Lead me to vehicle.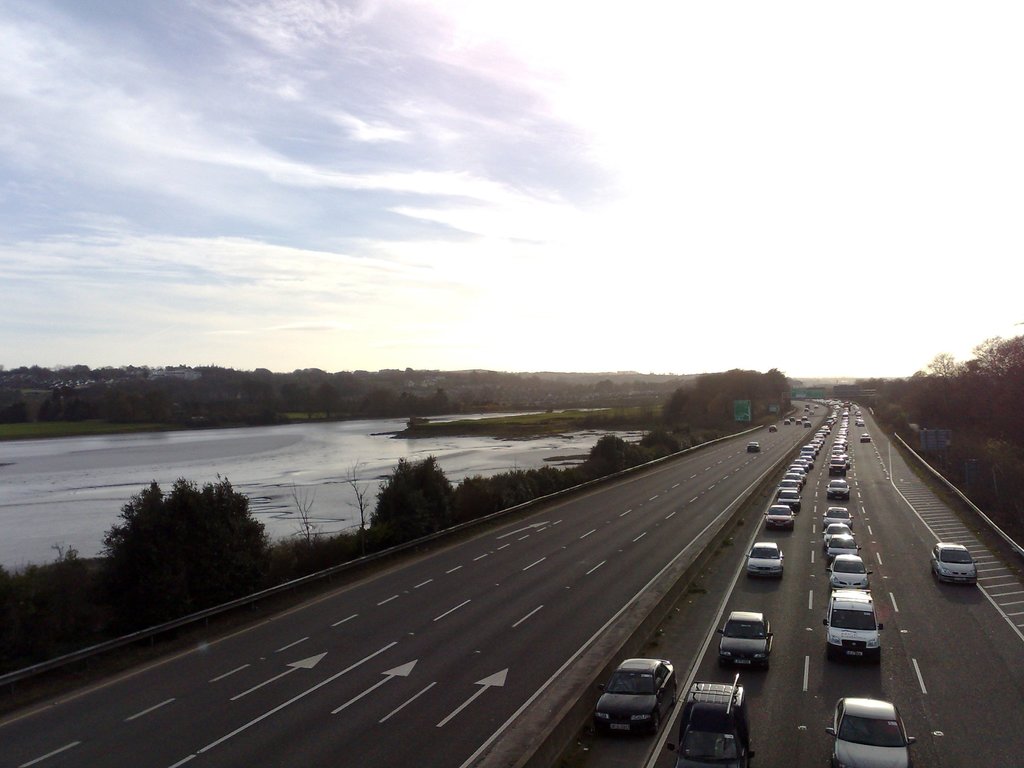
Lead to {"left": 826, "top": 554, "right": 871, "bottom": 589}.
